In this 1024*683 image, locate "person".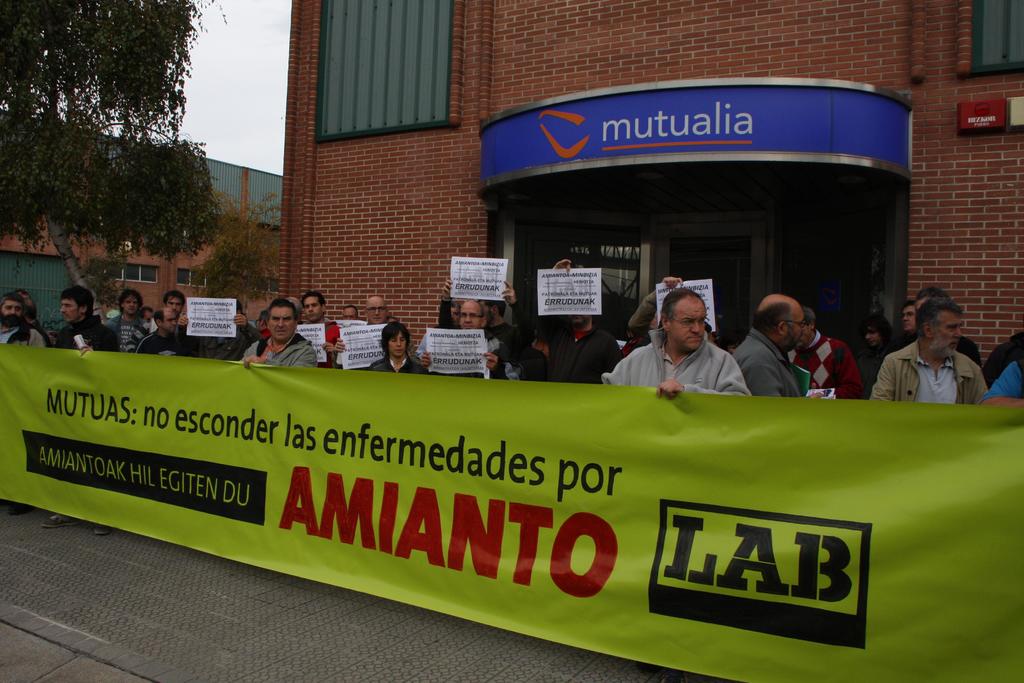
Bounding box: Rect(305, 289, 342, 364).
